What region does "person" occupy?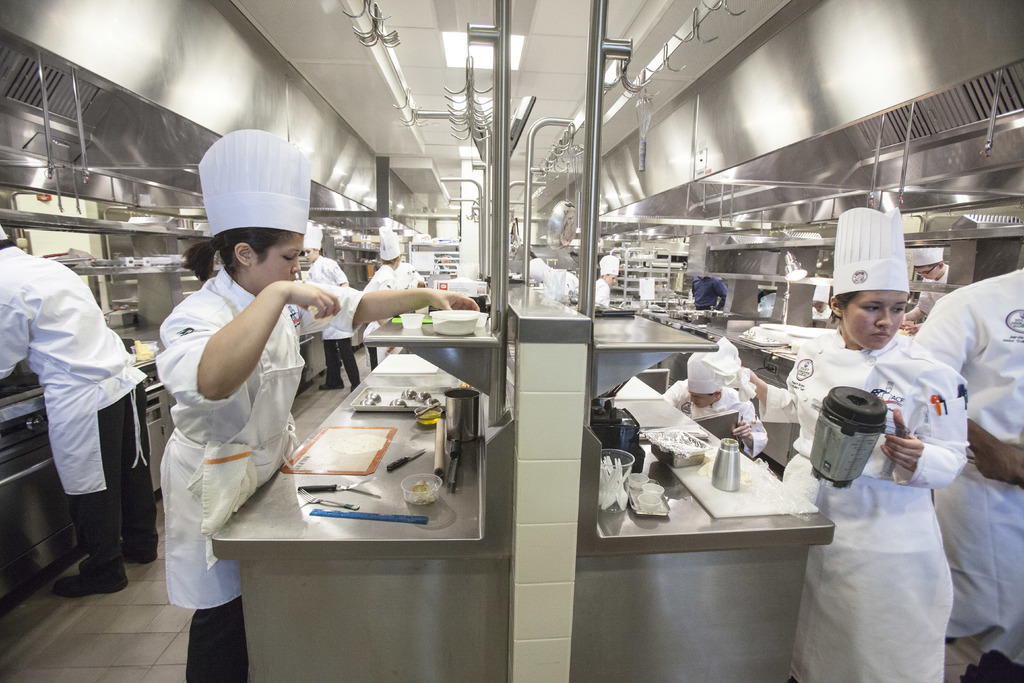
(left=903, top=244, right=948, bottom=336).
